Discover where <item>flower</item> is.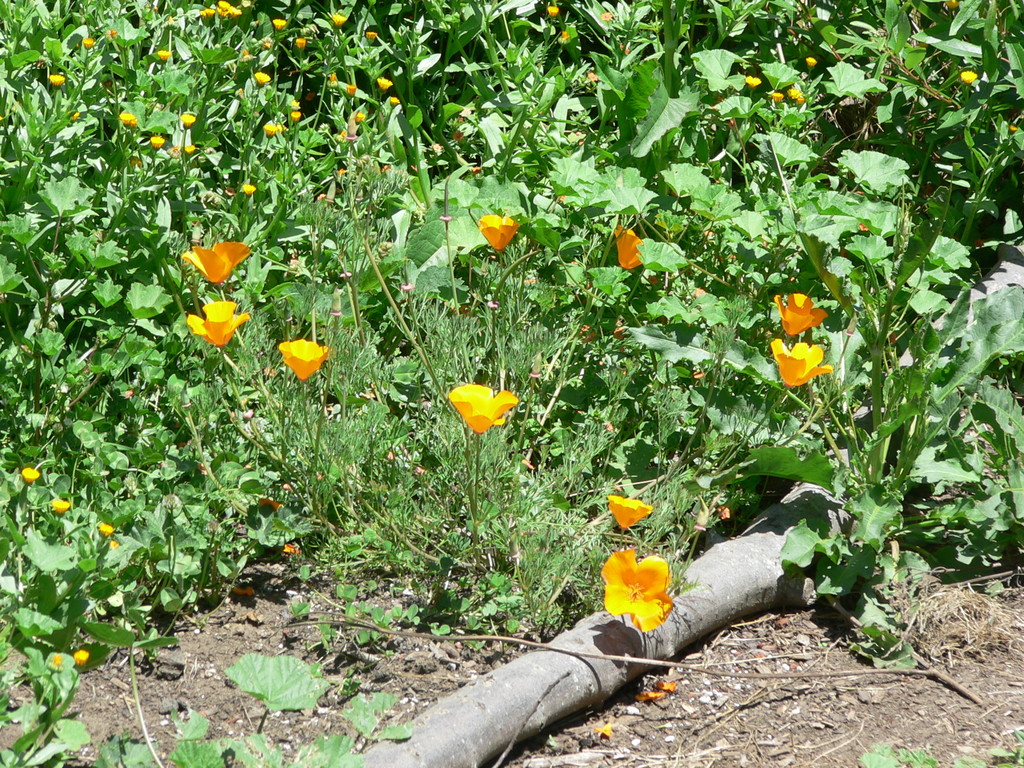
Discovered at [19,466,40,486].
